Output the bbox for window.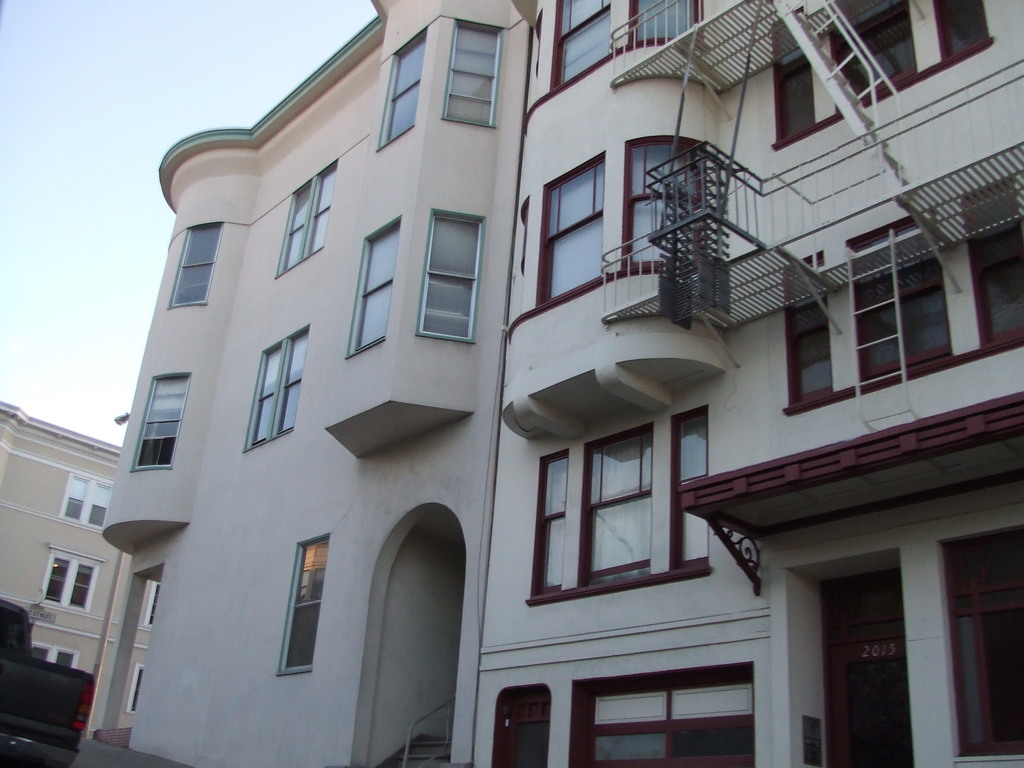
Rect(377, 28, 426, 154).
